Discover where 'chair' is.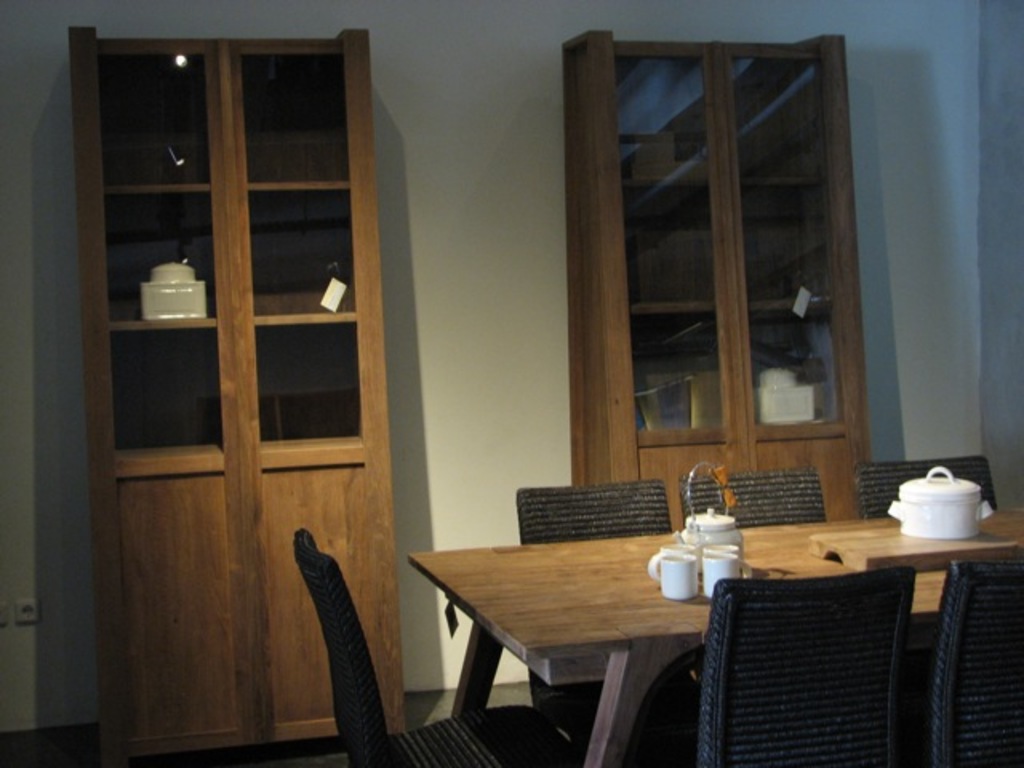
Discovered at (853,451,1006,517).
